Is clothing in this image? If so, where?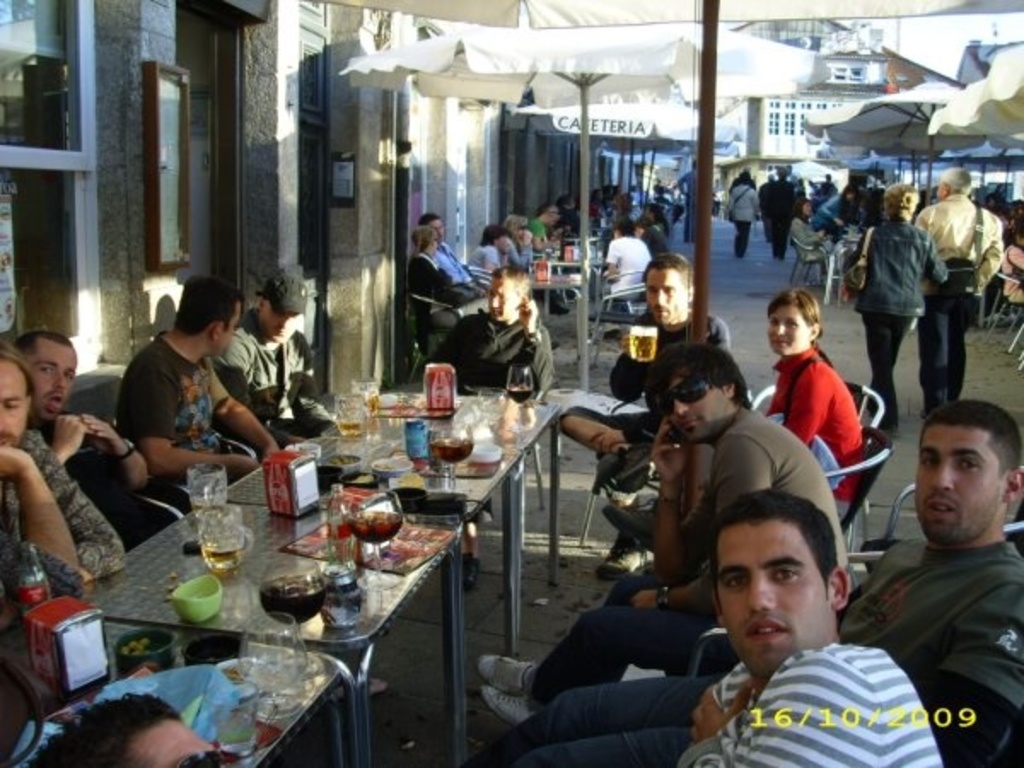
Yes, at [585, 198, 601, 220].
